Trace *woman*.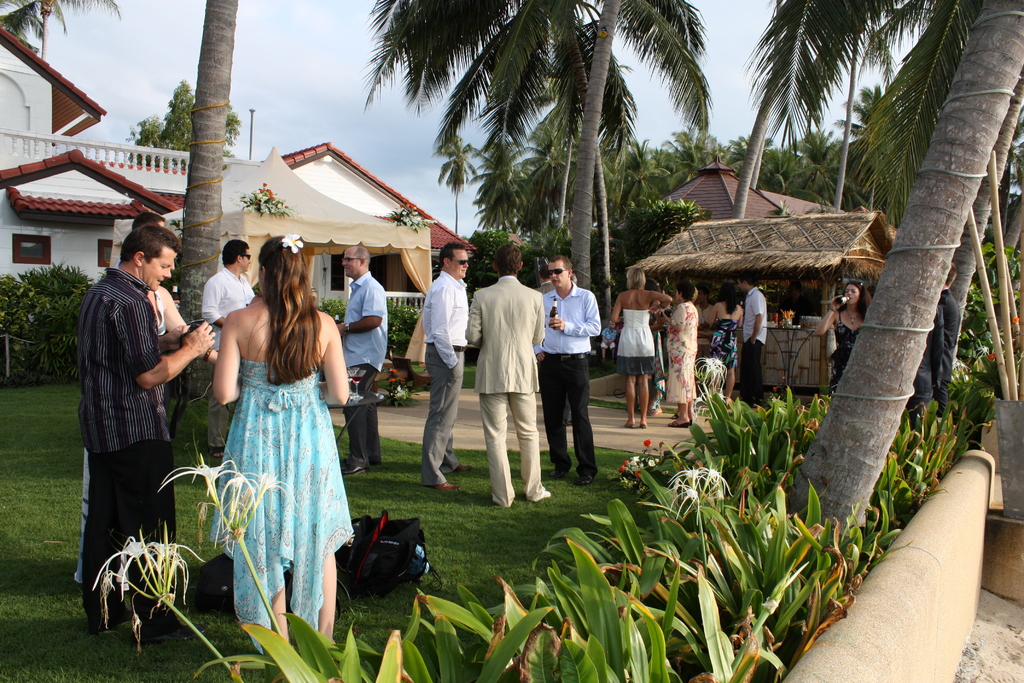
Traced to [659,281,700,427].
